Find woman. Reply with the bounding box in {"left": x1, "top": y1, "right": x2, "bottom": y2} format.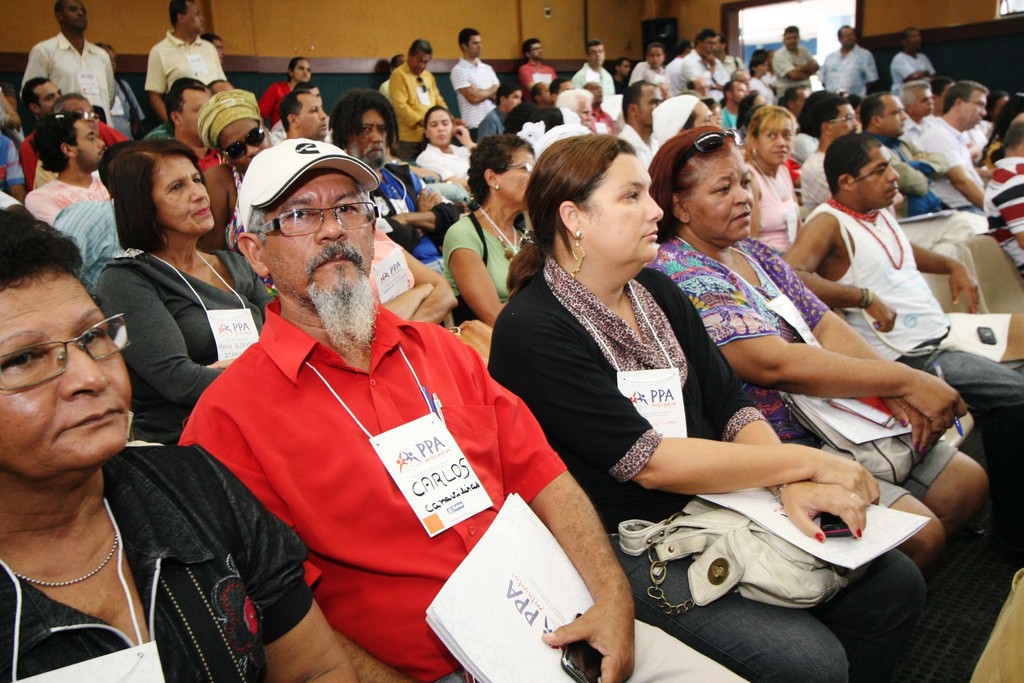
{"left": 386, "top": 45, "right": 449, "bottom": 157}.
